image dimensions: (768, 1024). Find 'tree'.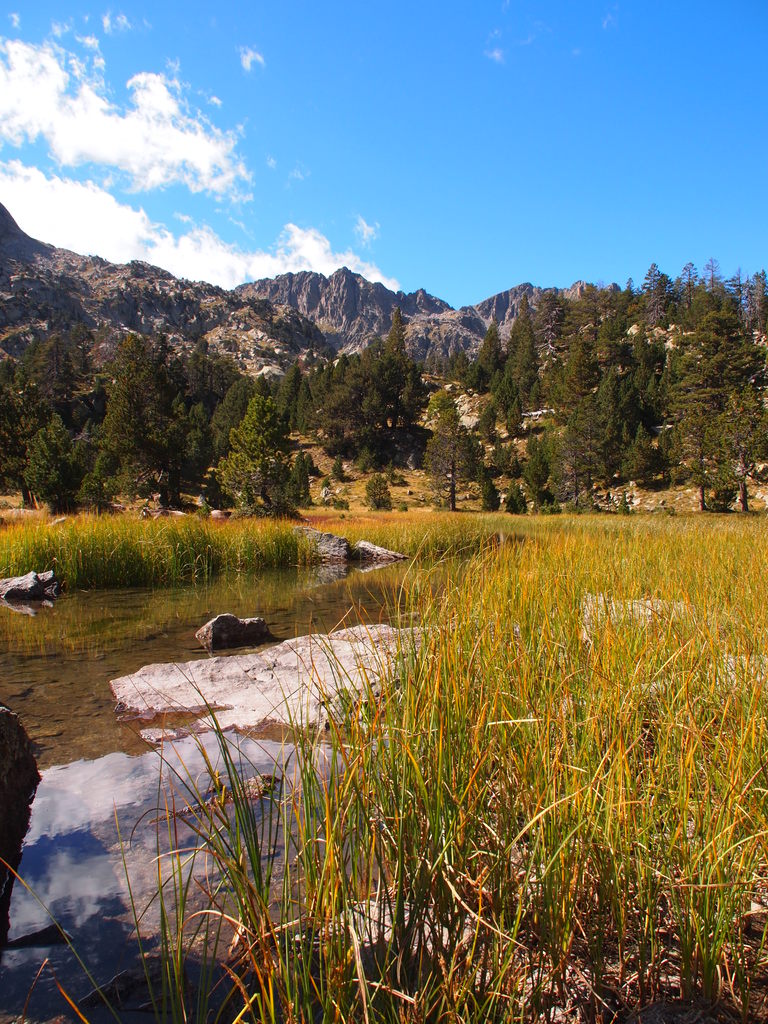
479 475 500 515.
